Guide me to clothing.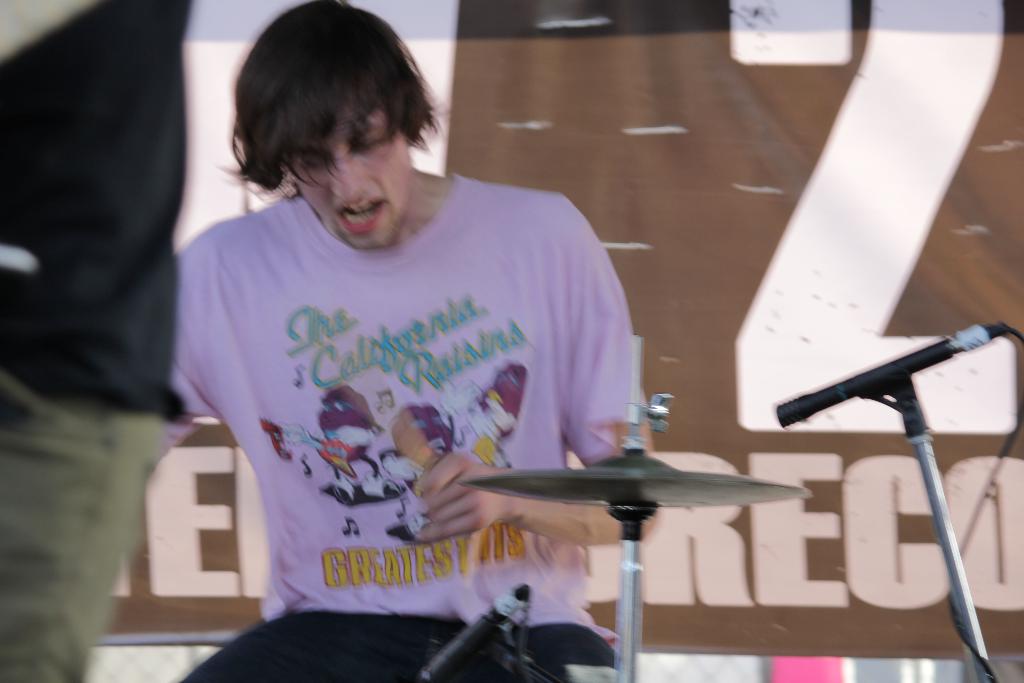
Guidance: bbox(156, 176, 646, 682).
